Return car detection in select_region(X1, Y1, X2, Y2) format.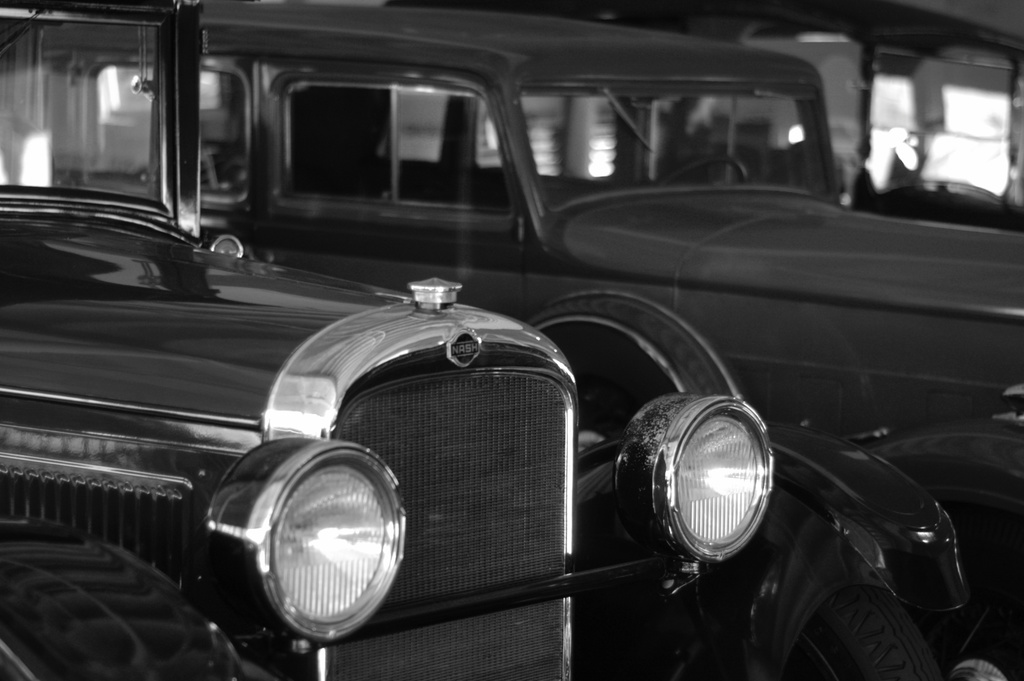
select_region(0, 1, 1023, 680).
